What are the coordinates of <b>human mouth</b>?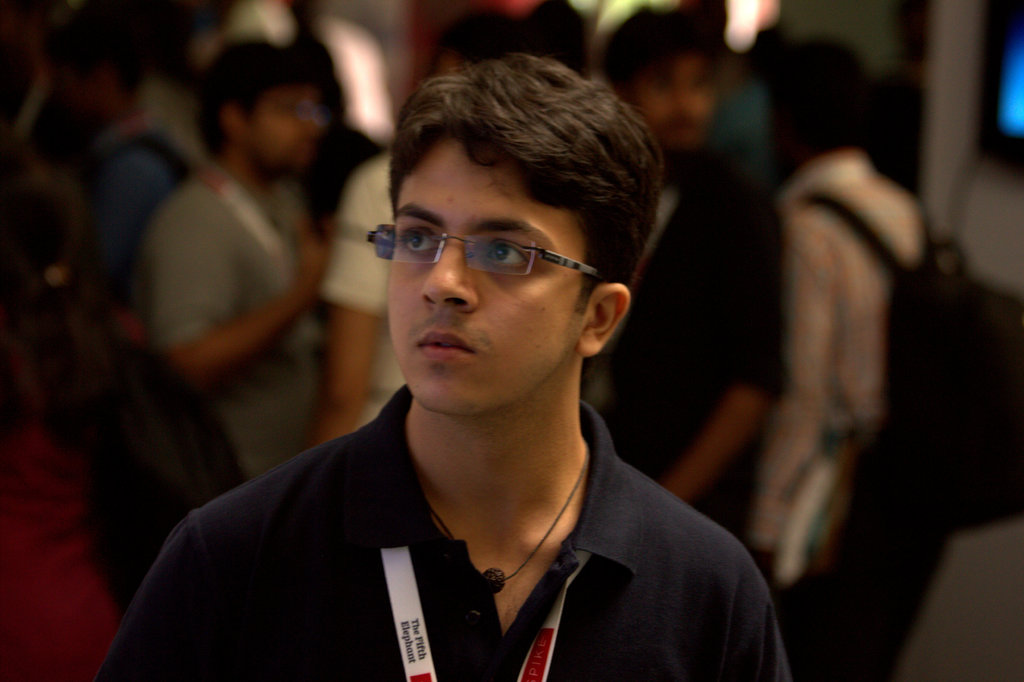
BBox(294, 132, 315, 153).
